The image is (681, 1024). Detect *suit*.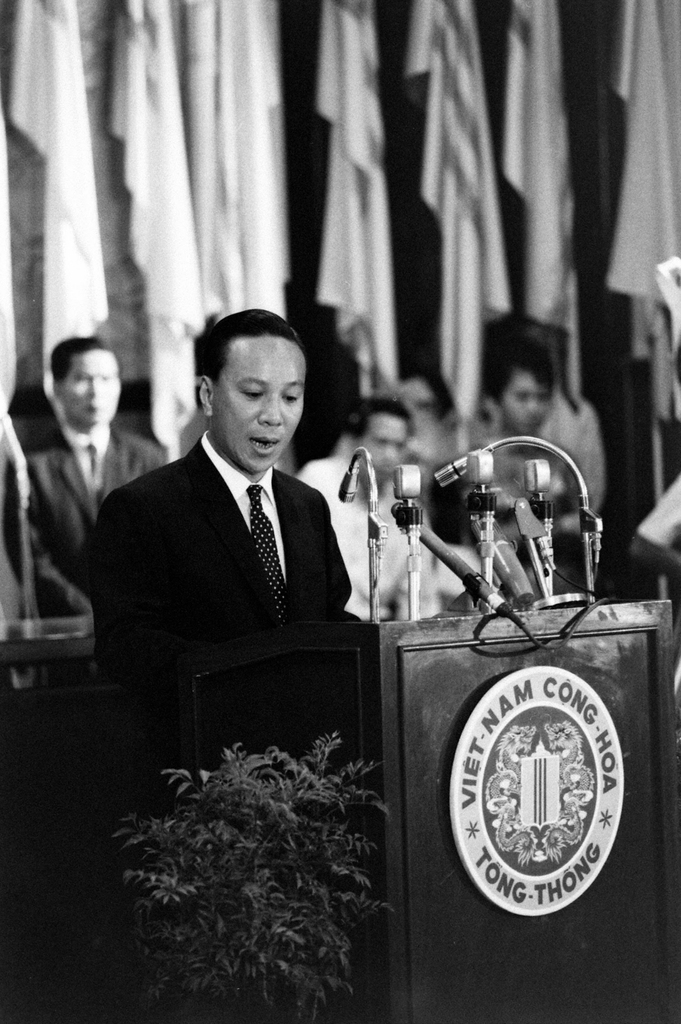
Detection: x1=4, y1=417, x2=165, y2=620.
